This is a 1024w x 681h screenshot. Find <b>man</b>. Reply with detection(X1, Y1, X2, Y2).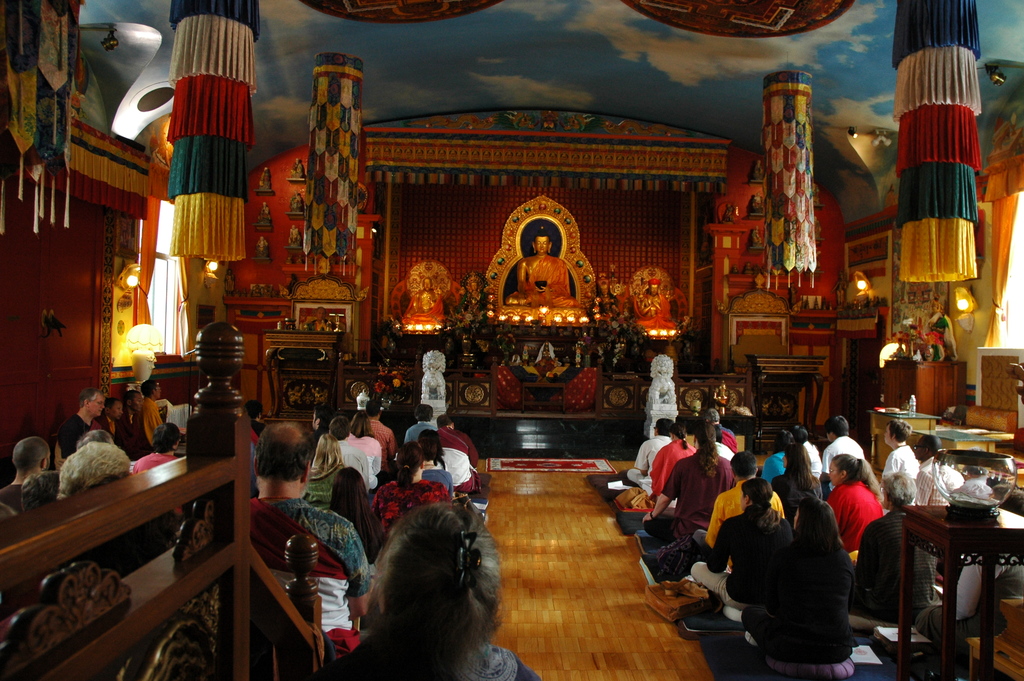
detection(439, 413, 476, 488).
